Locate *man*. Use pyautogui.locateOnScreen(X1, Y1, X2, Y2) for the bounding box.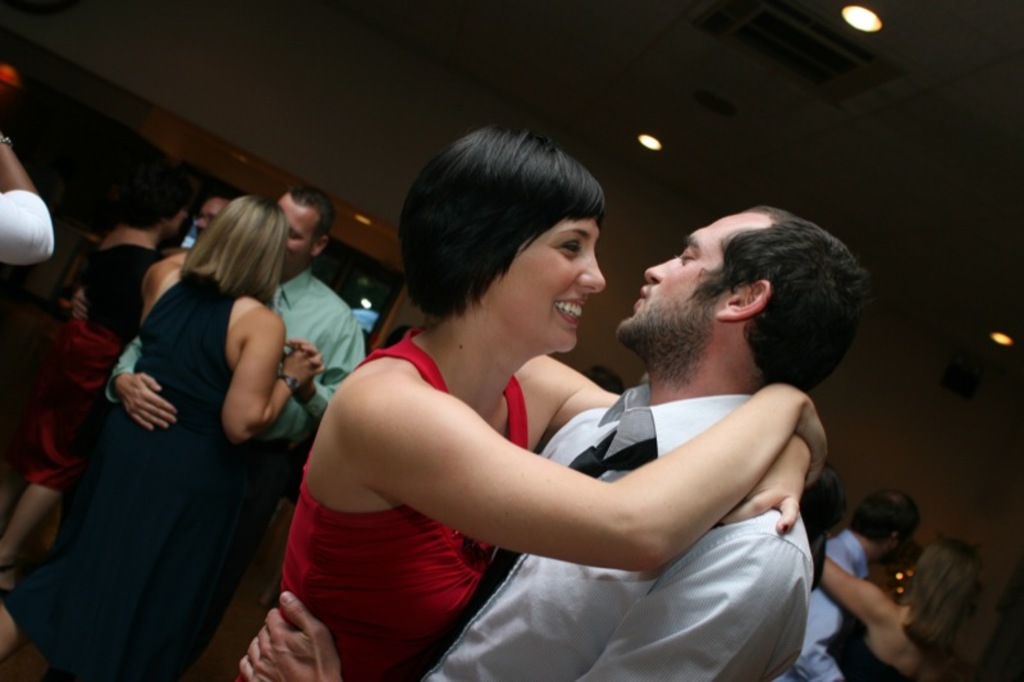
pyautogui.locateOnScreen(193, 194, 232, 238).
